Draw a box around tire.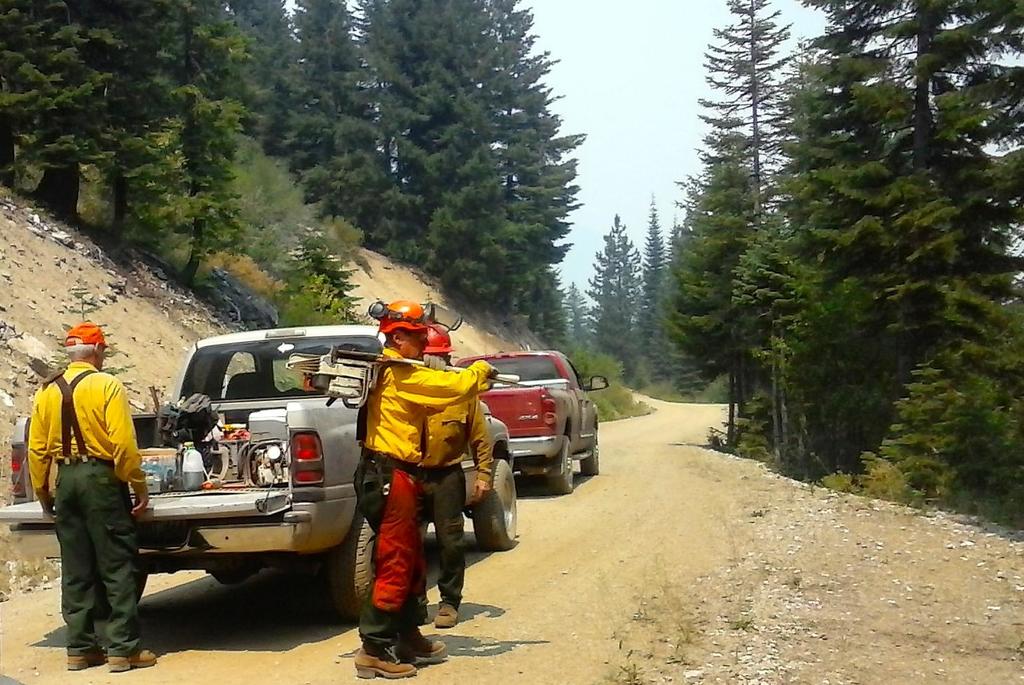
locate(580, 428, 598, 476).
